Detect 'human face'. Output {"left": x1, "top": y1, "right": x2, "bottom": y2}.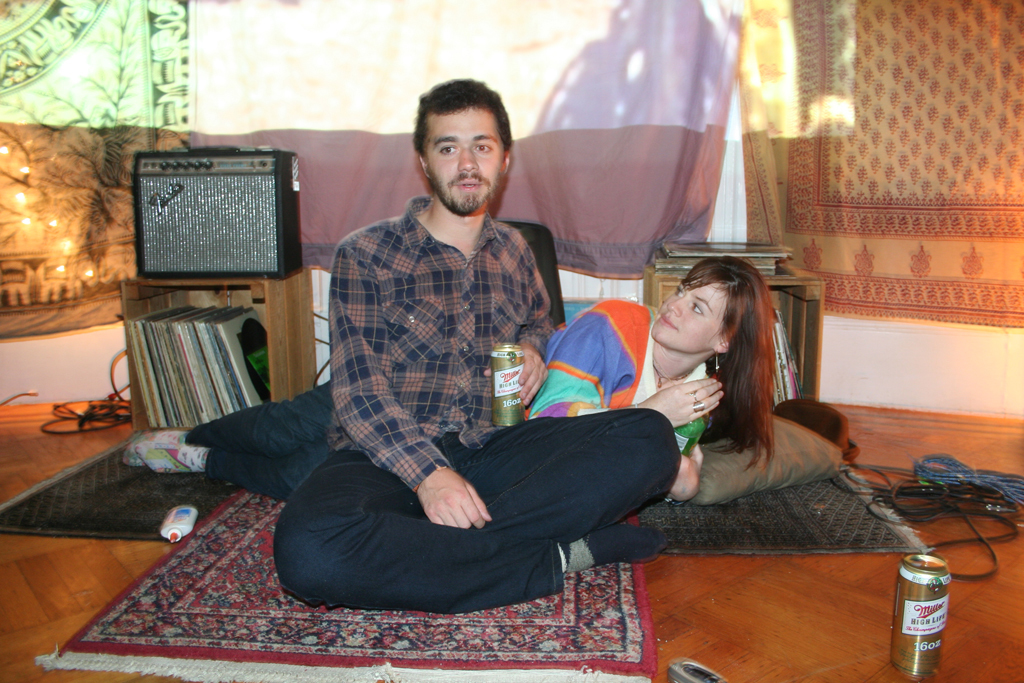
{"left": 422, "top": 107, "right": 499, "bottom": 216}.
